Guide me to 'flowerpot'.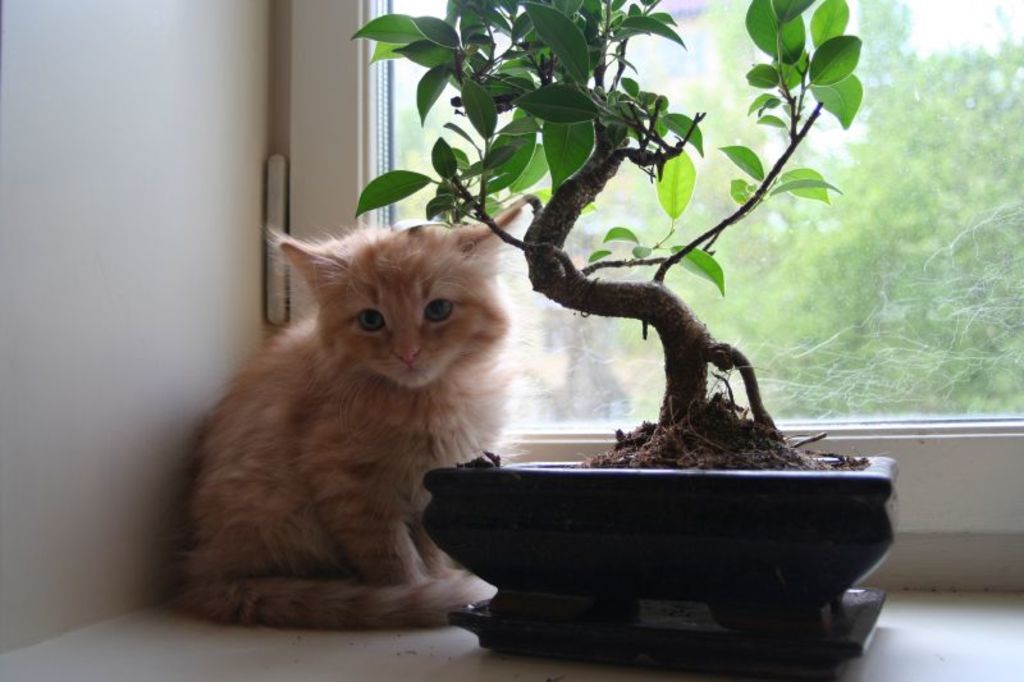
Guidance: {"left": 420, "top": 427, "right": 904, "bottom": 631}.
